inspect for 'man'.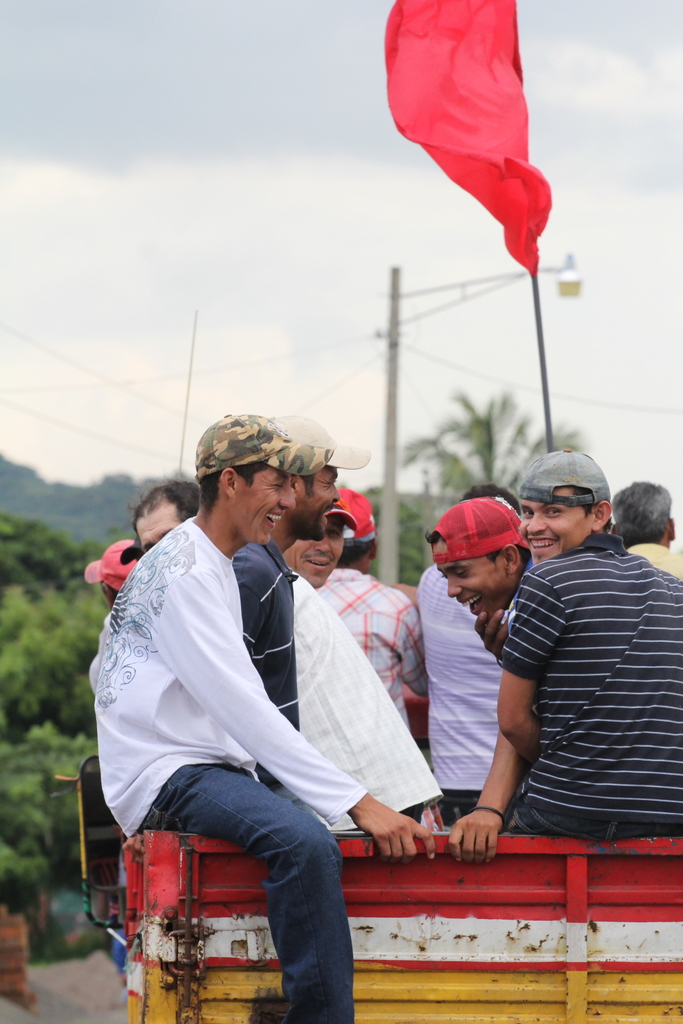
Inspection: rect(229, 414, 338, 729).
